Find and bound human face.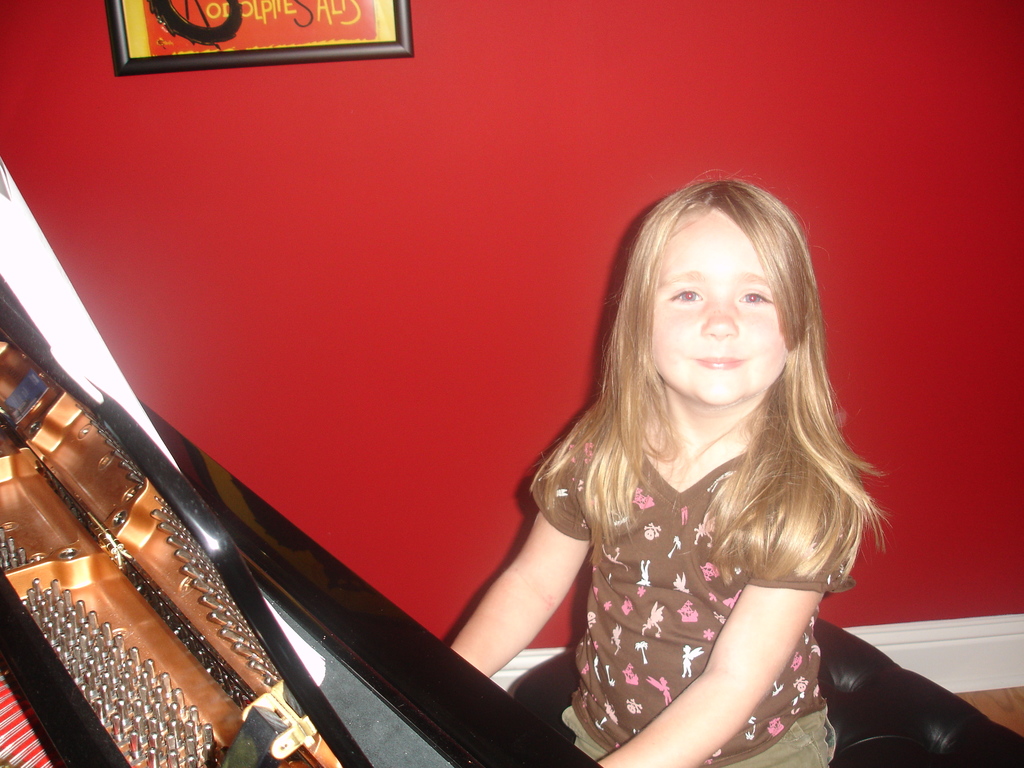
Bound: (652,209,783,400).
